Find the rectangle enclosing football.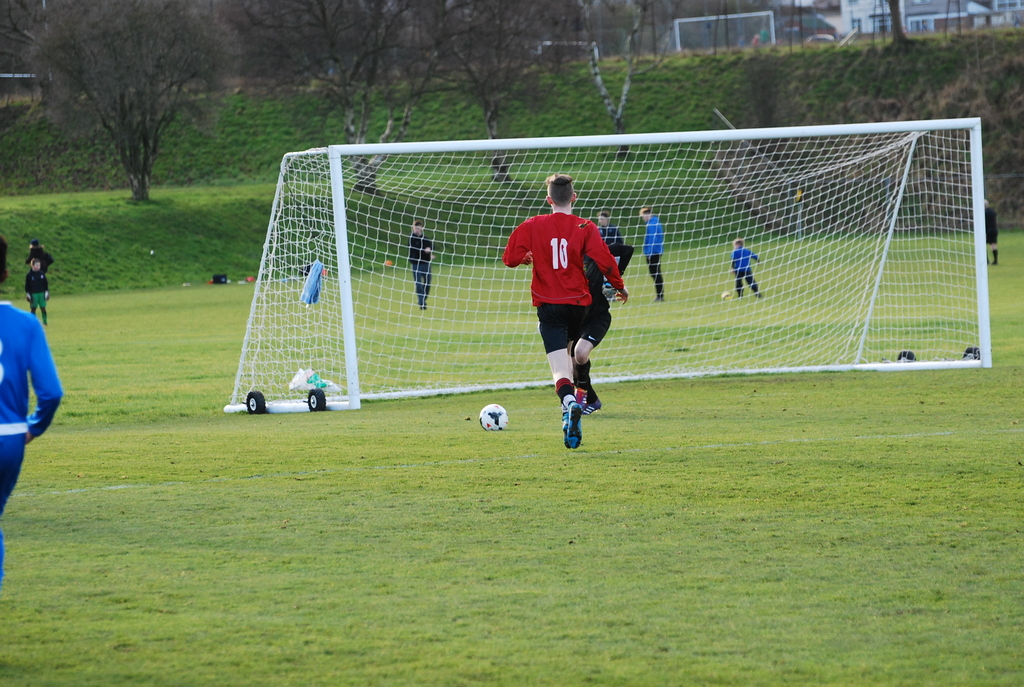
<box>479,402,508,431</box>.
